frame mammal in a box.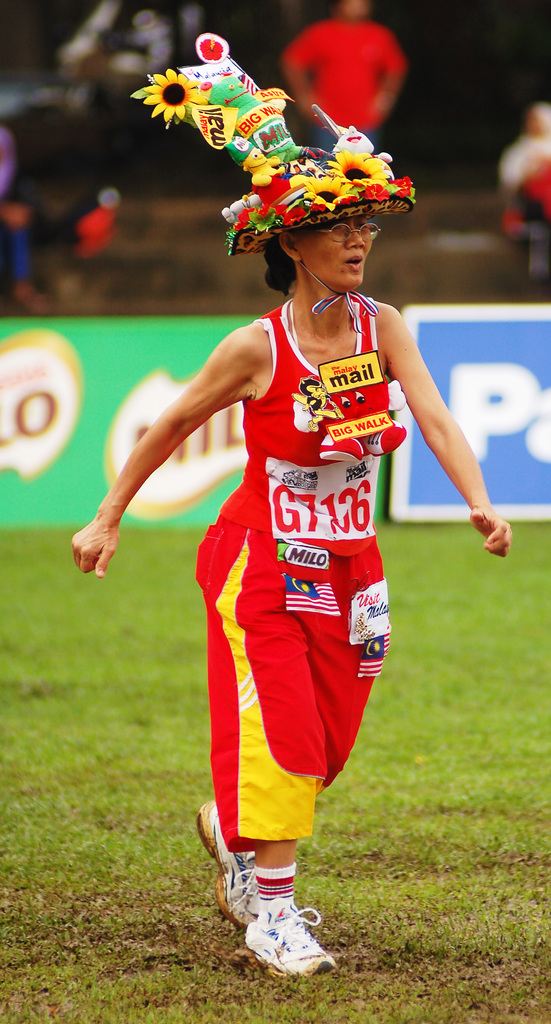
[495,95,550,288].
